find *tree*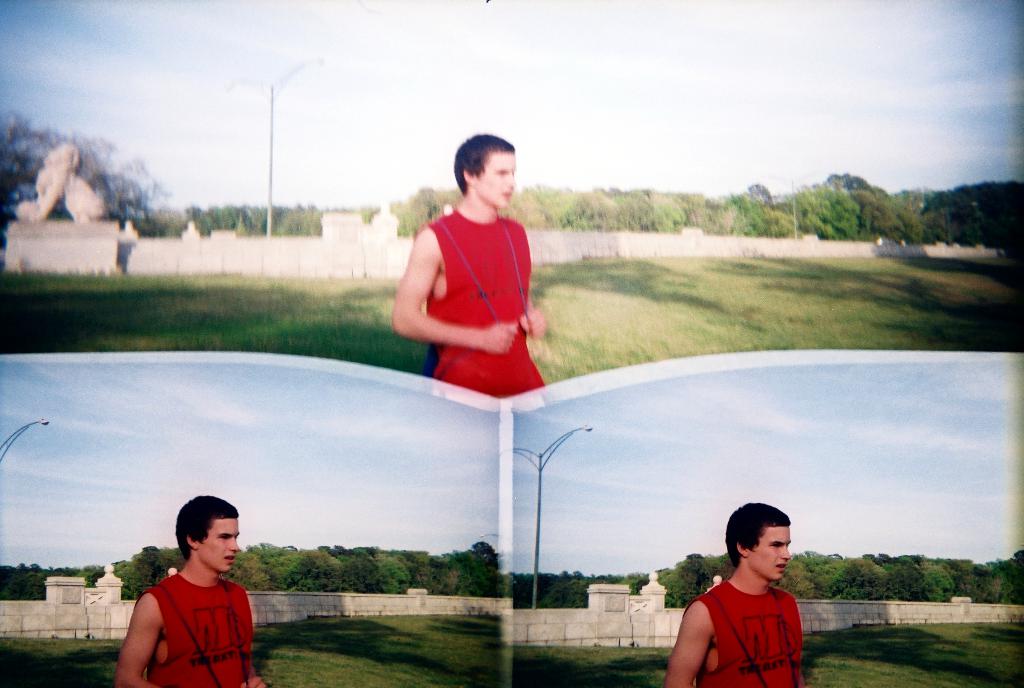
[221,536,263,587]
